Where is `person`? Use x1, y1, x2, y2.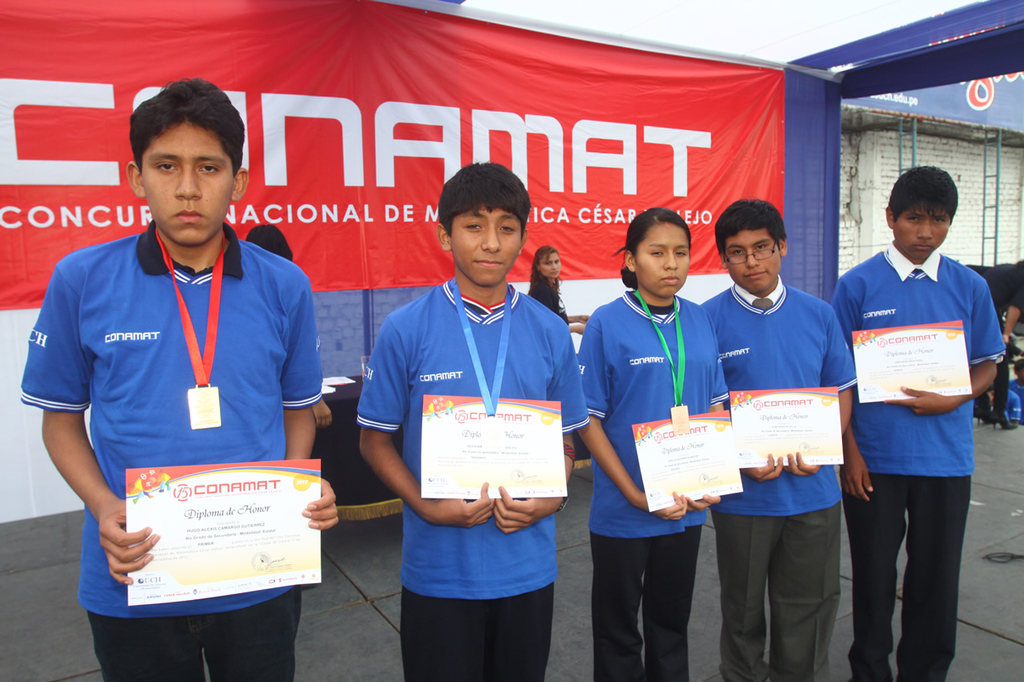
351, 160, 592, 681.
